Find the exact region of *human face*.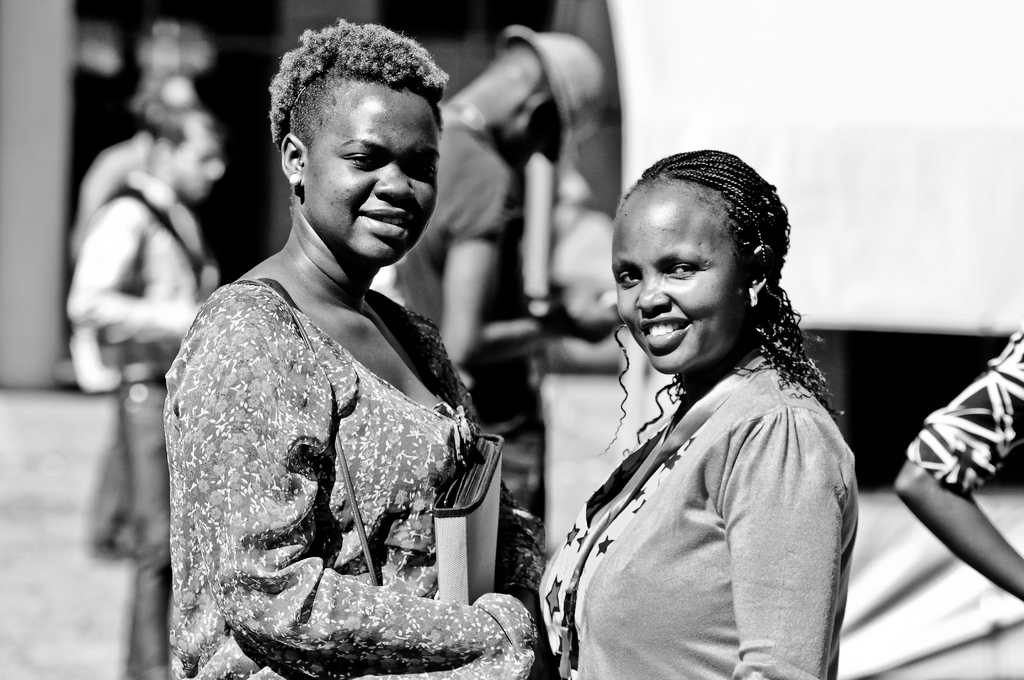
Exact region: x1=174 y1=131 x2=224 y2=201.
